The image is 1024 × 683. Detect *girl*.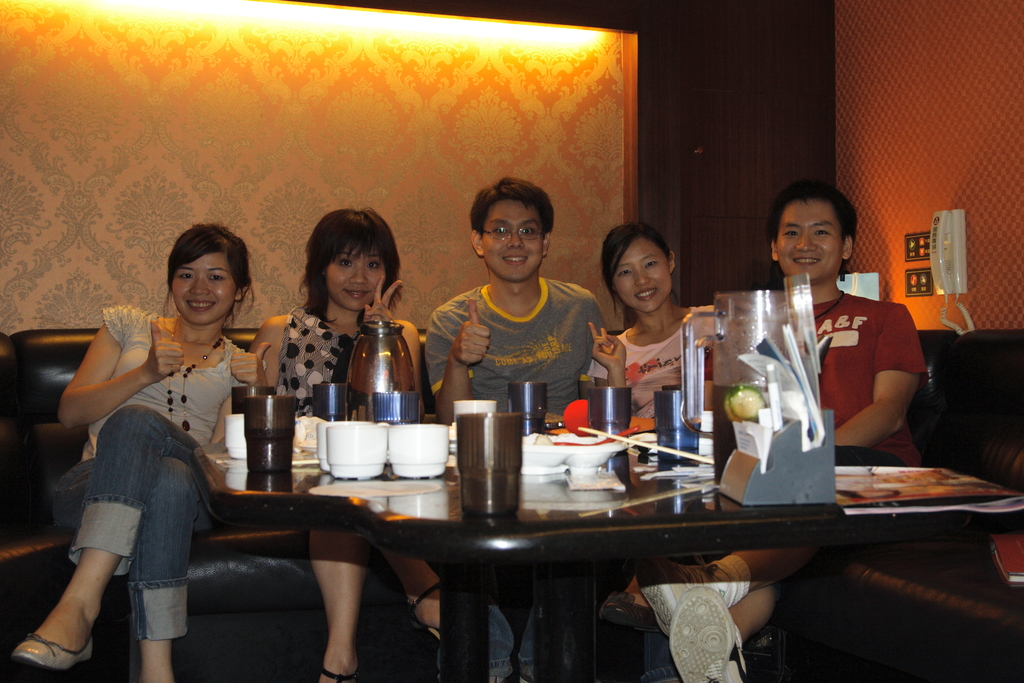
Detection: bbox(250, 209, 440, 682).
